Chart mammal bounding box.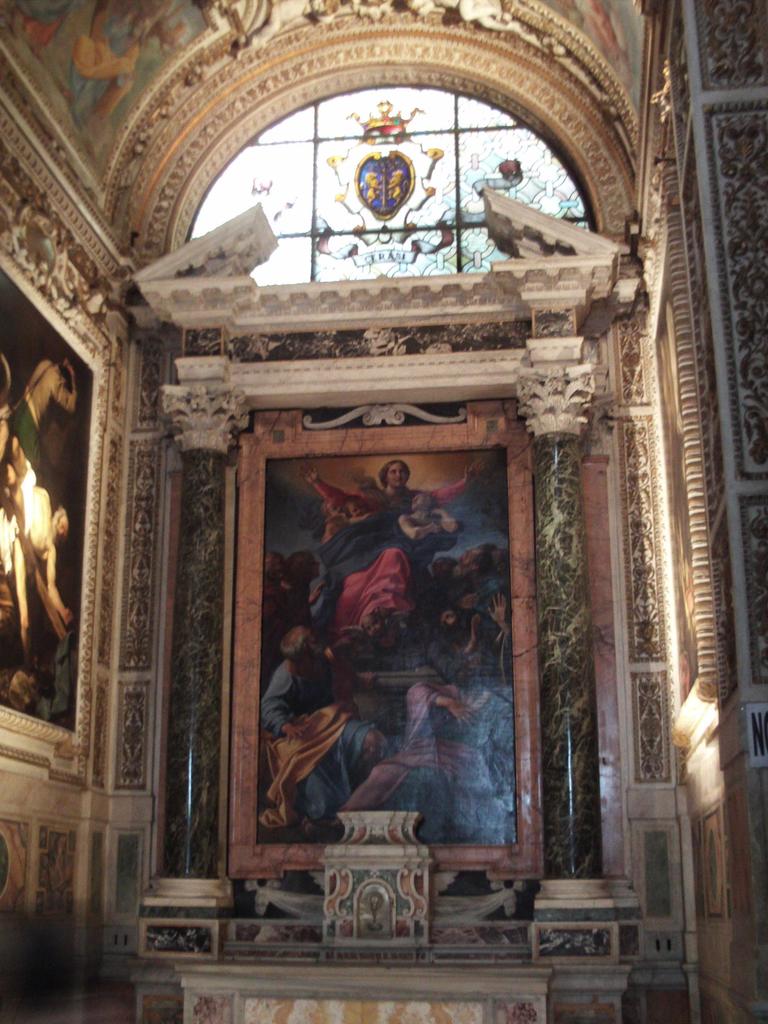
Charted: <region>337, 492, 387, 527</region>.
